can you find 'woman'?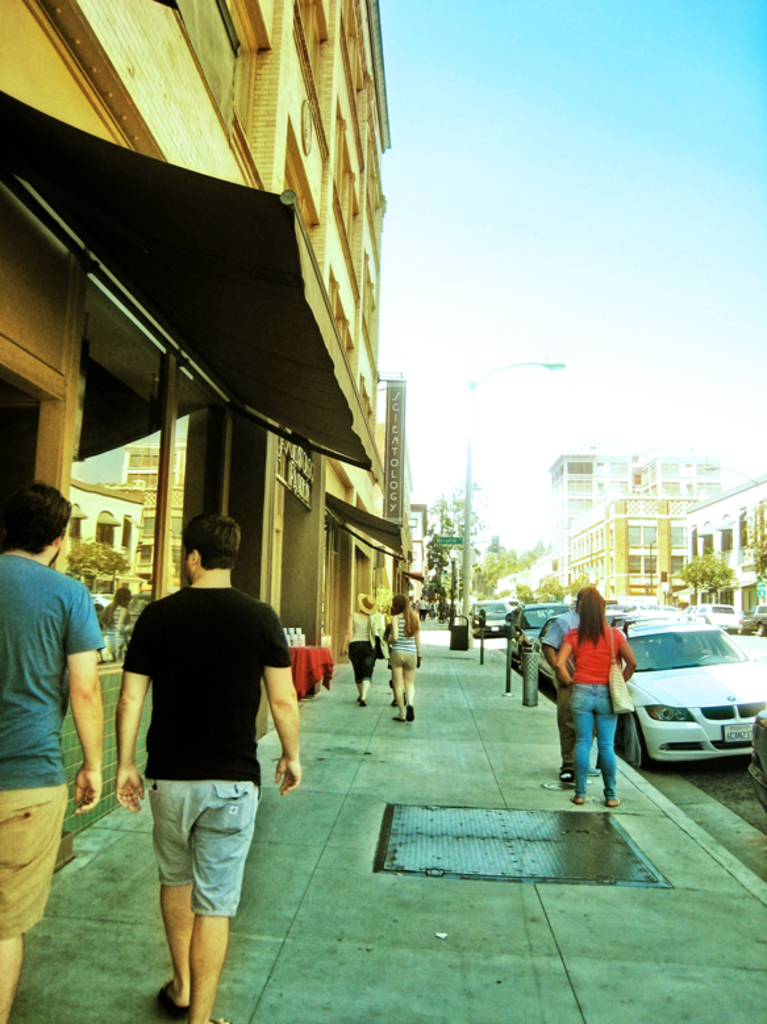
Yes, bounding box: region(338, 594, 379, 705).
